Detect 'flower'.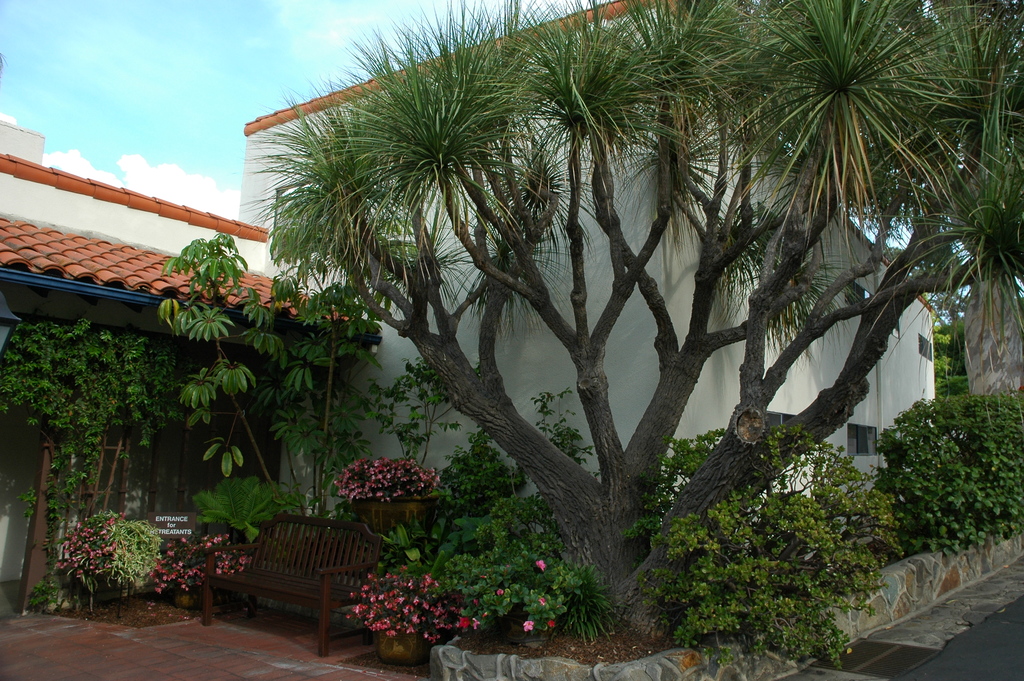
Detected at bbox=(496, 585, 504, 598).
